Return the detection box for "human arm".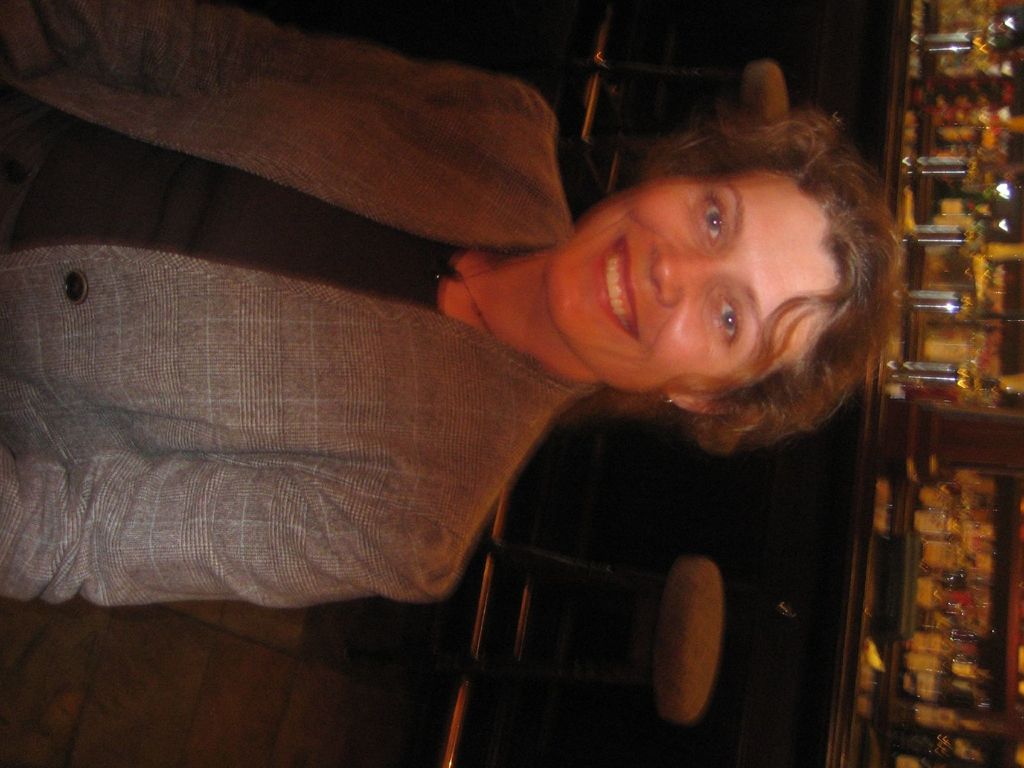
pyautogui.locateOnScreen(0, 452, 476, 615).
